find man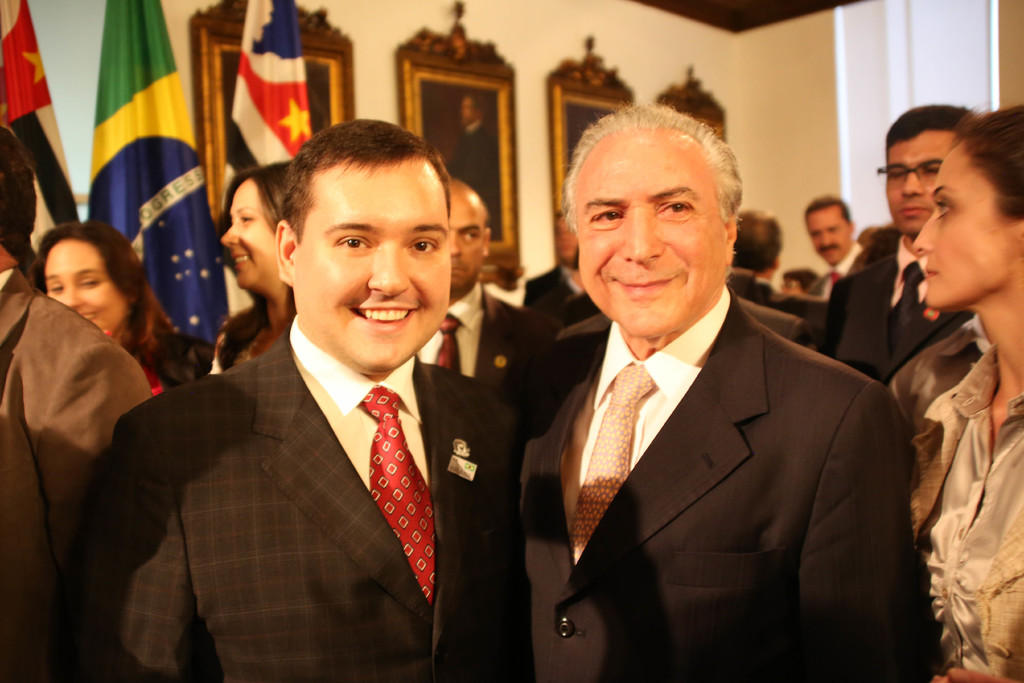
[724, 206, 847, 342]
